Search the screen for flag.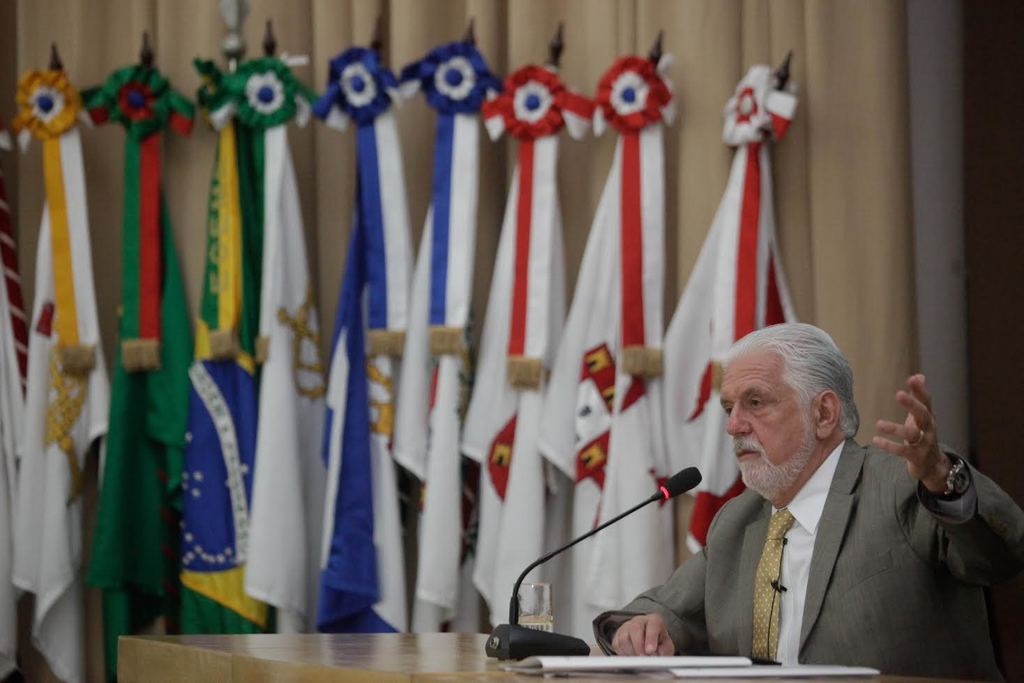
Found at (x1=537, y1=26, x2=684, y2=657).
